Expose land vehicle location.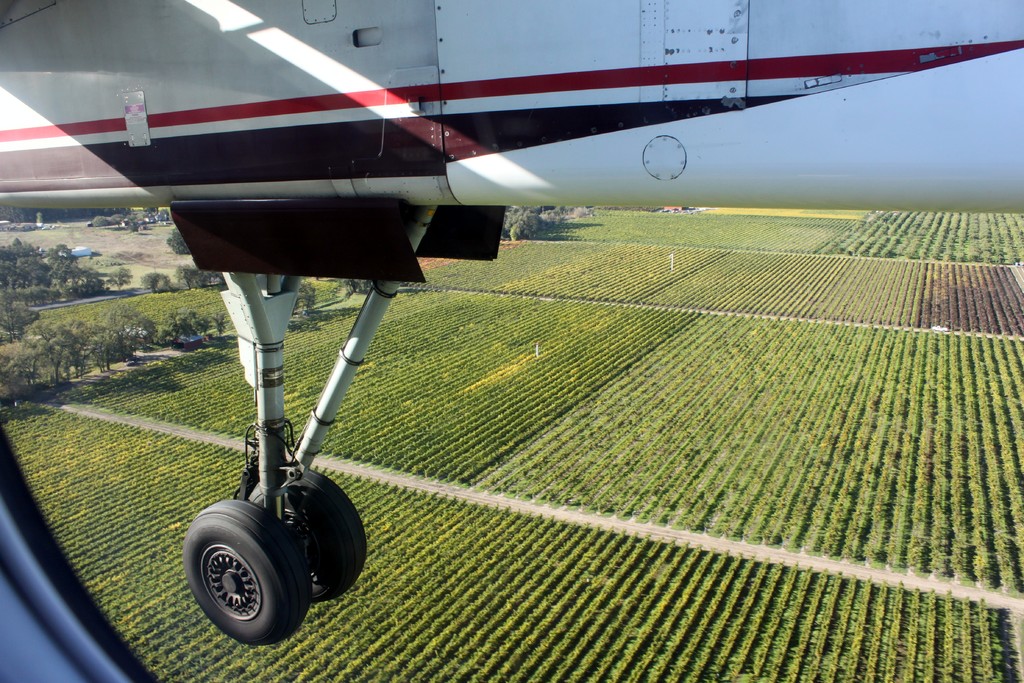
Exposed at 85:0:895:652.
